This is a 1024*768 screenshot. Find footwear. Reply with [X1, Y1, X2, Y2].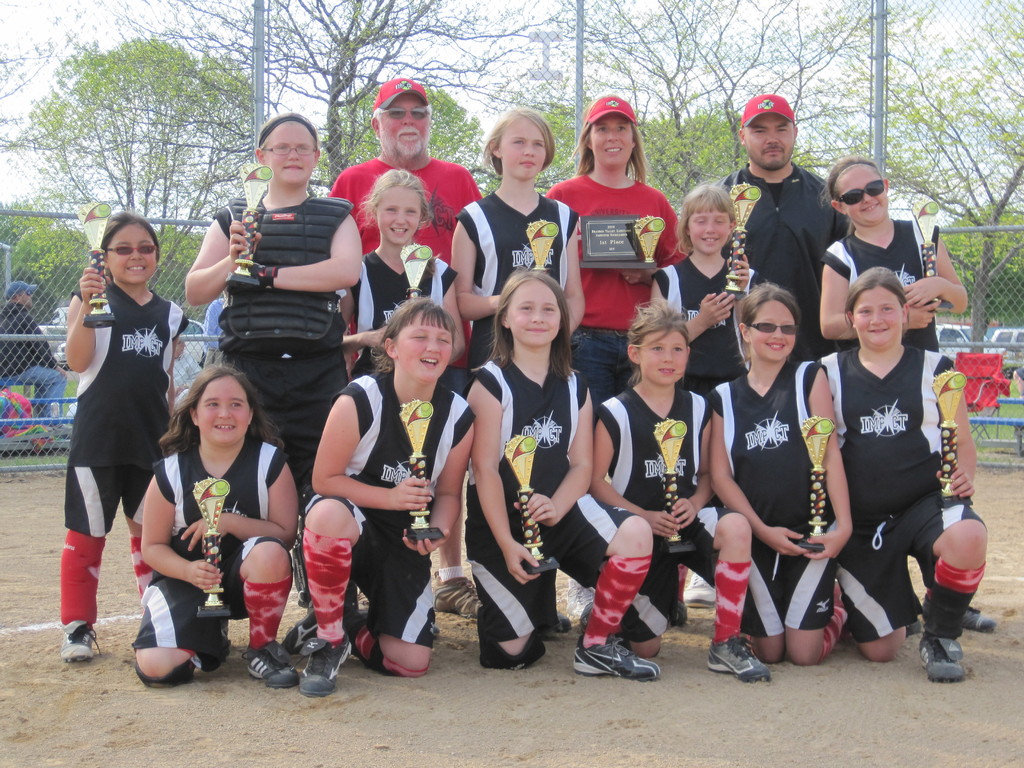
[56, 618, 97, 659].
